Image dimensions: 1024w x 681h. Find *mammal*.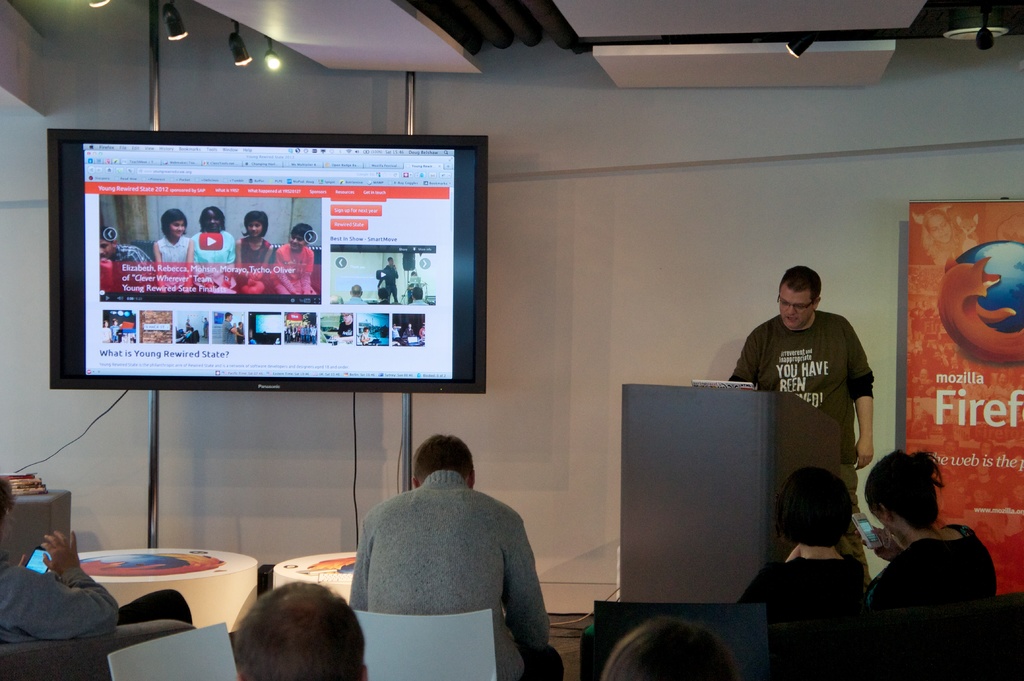
<box>723,262,876,519</box>.
